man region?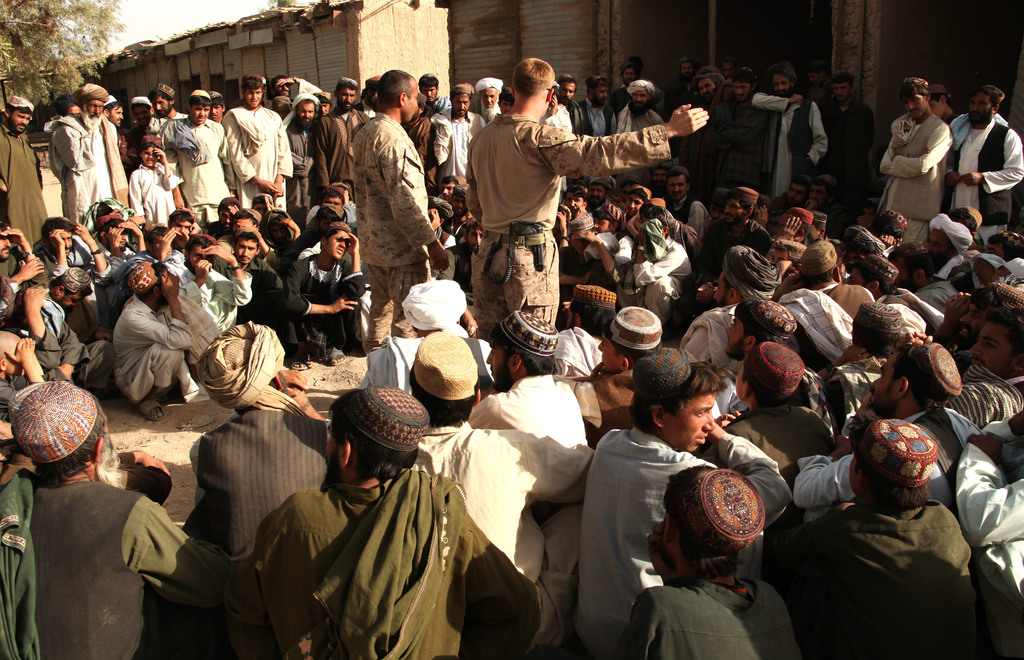
detection(732, 194, 777, 269)
